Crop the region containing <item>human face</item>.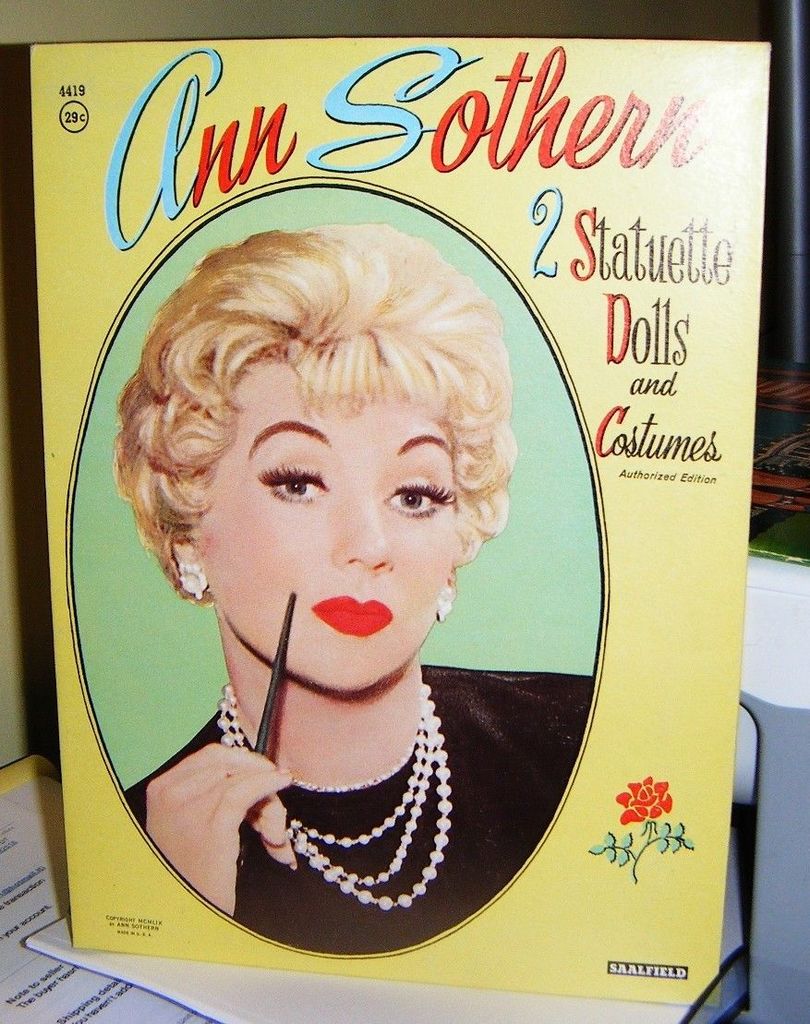
Crop region: select_region(199, 355, 463, 693).
